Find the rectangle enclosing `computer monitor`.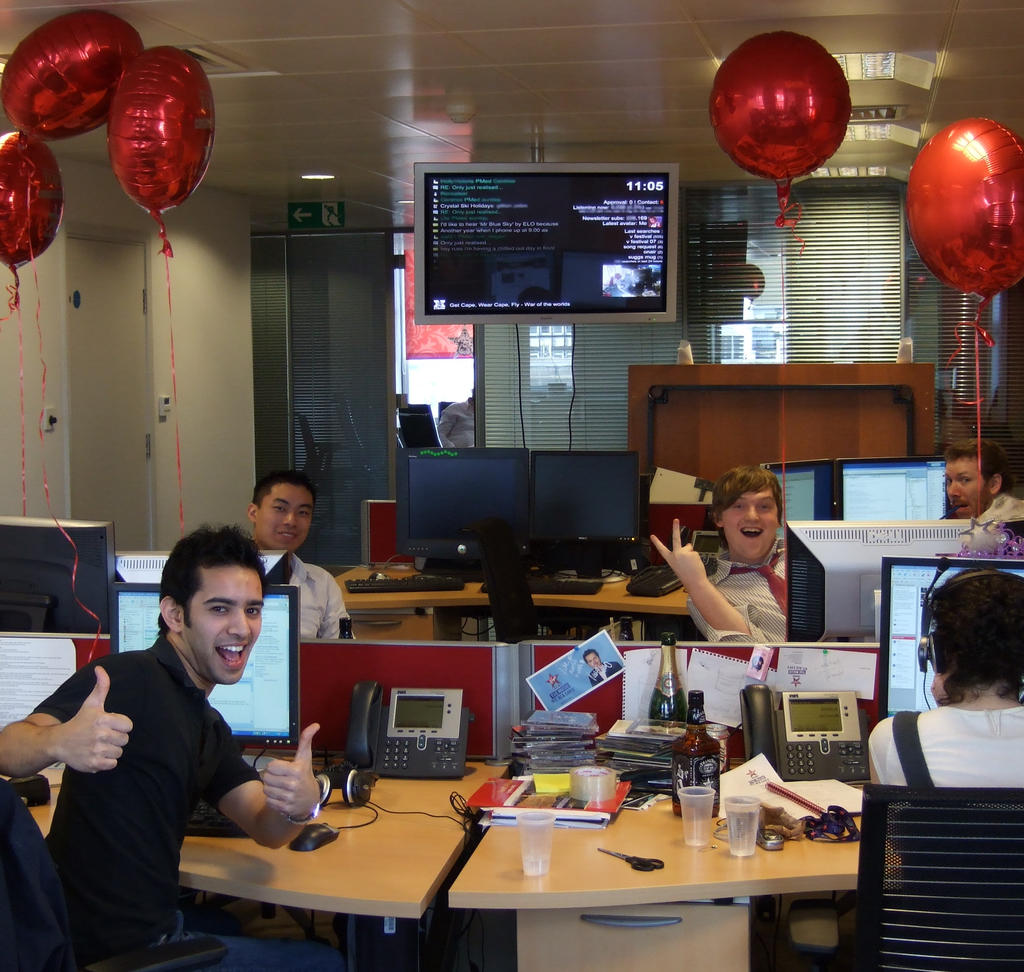
Rect(533, 459, 631, 580).
